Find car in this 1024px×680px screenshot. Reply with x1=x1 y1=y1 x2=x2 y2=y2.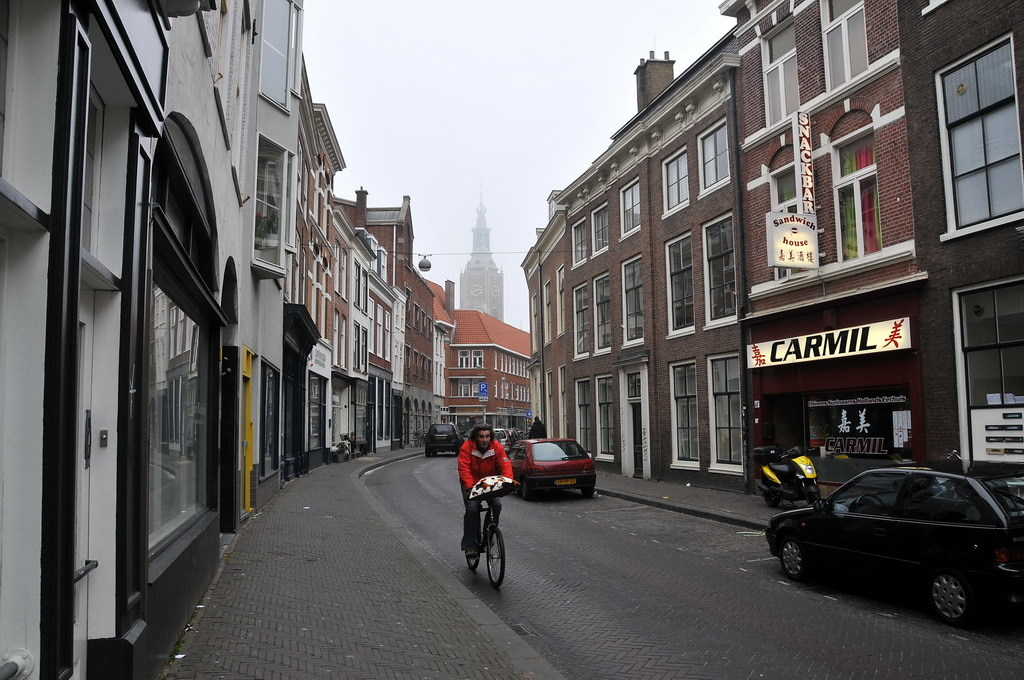
x1=765 y1=457 x2=1023 y2=623.
